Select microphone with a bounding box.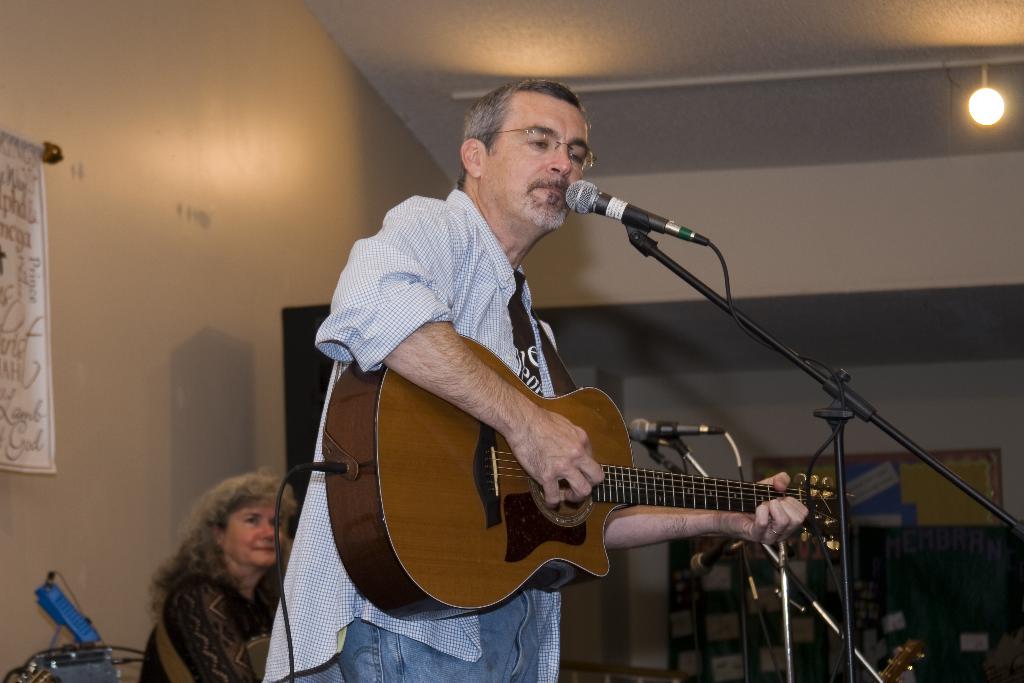
{"x1": 554, "y1": 173, "x2": 733, "y2": 279}.
